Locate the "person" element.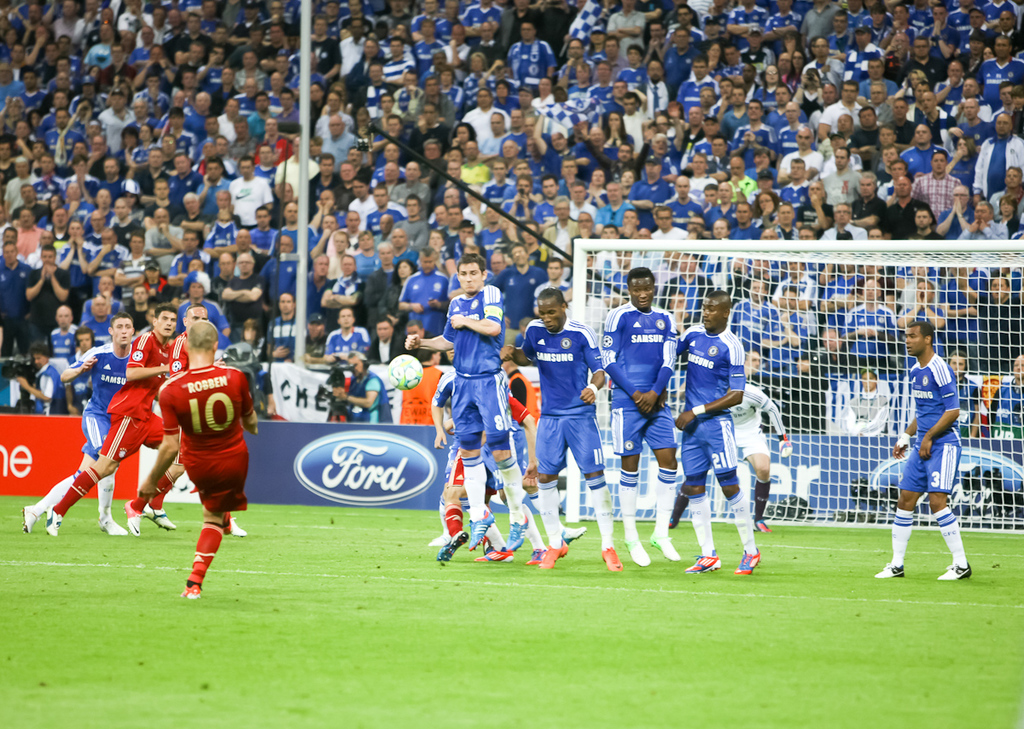
Element bbox: bbox=(120, 323, 247, 593).
